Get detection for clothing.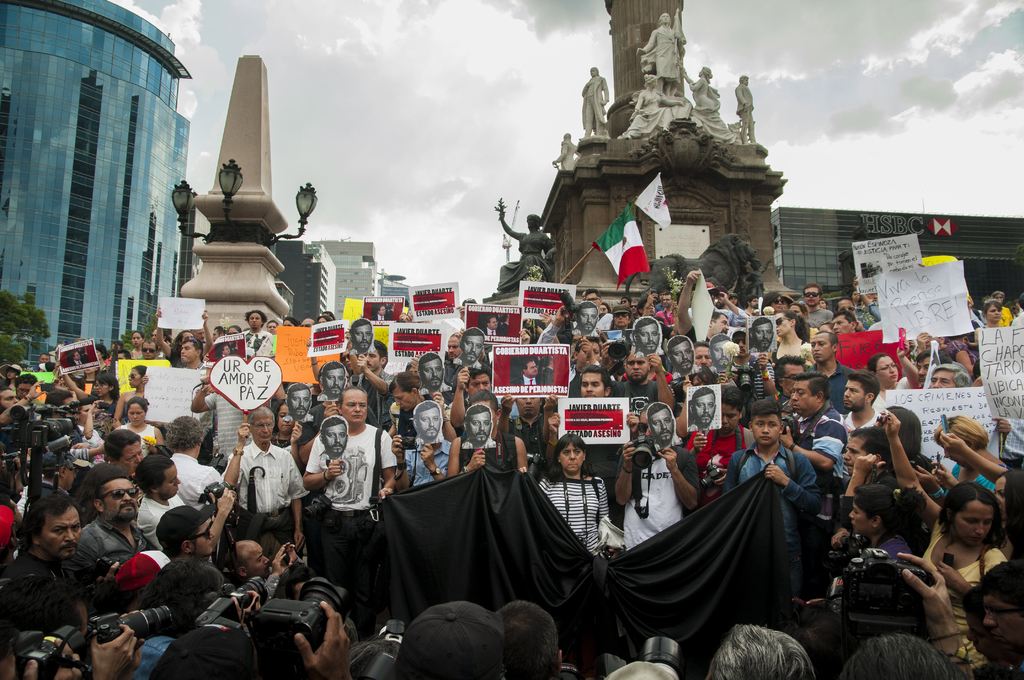
Detection: x1=636 y1=96 x2=668 y2=138.
